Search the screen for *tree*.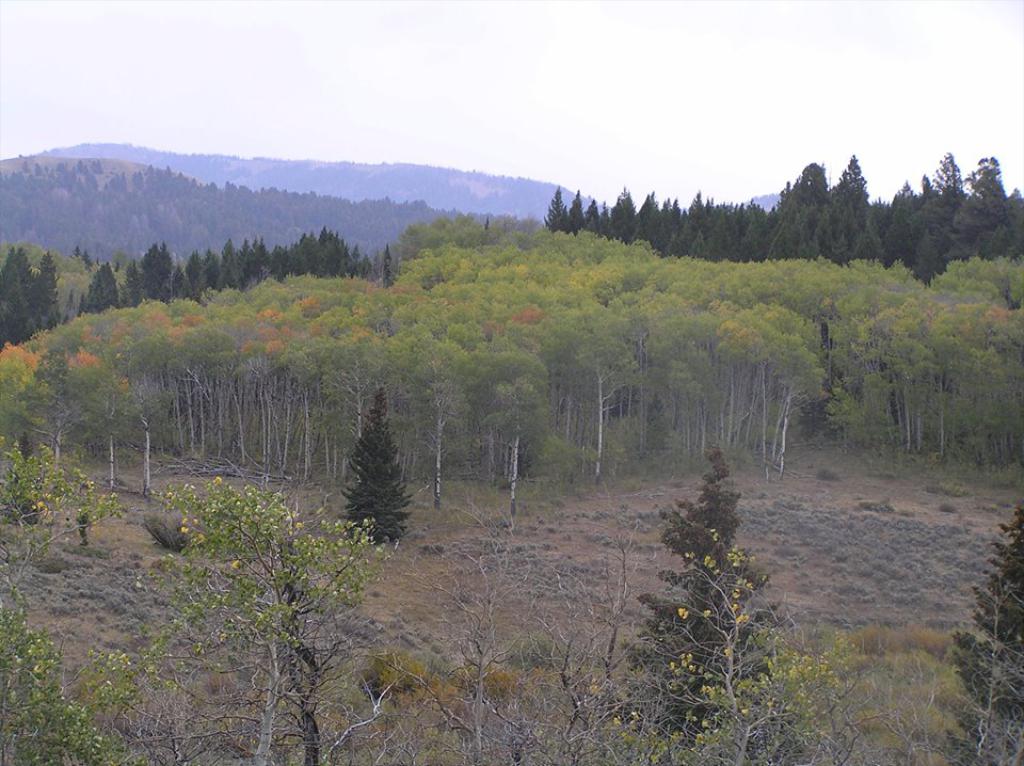
Found at 268,240,294,275.
